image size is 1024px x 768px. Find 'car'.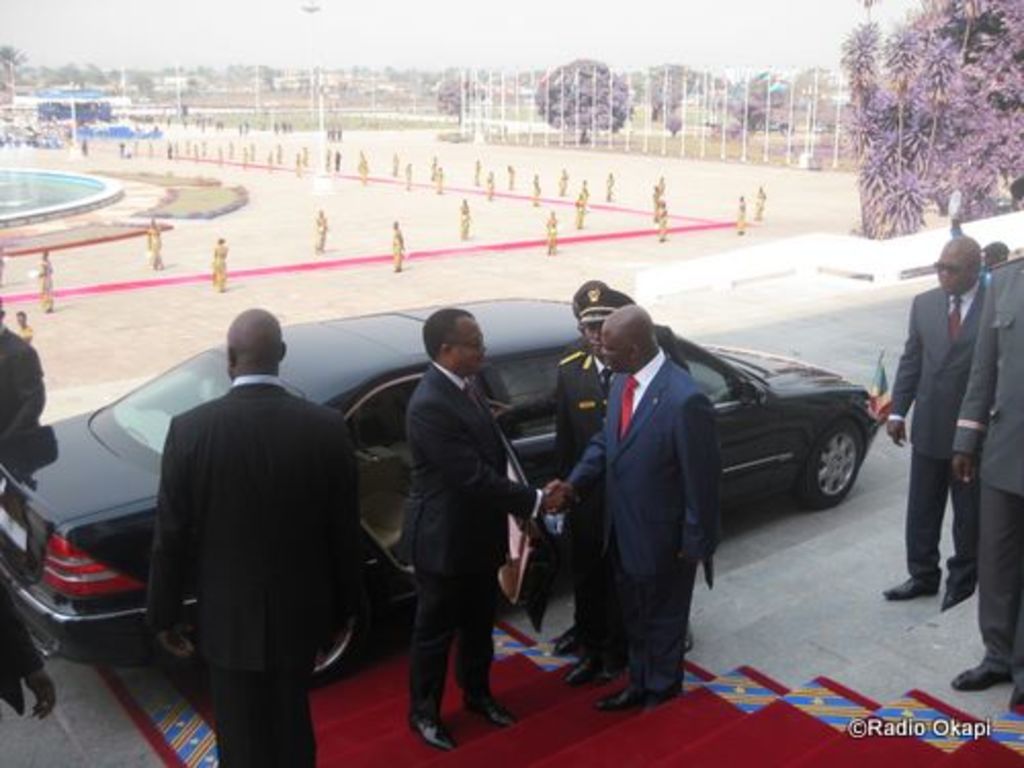
select_region(0, 305, 883, 696).
